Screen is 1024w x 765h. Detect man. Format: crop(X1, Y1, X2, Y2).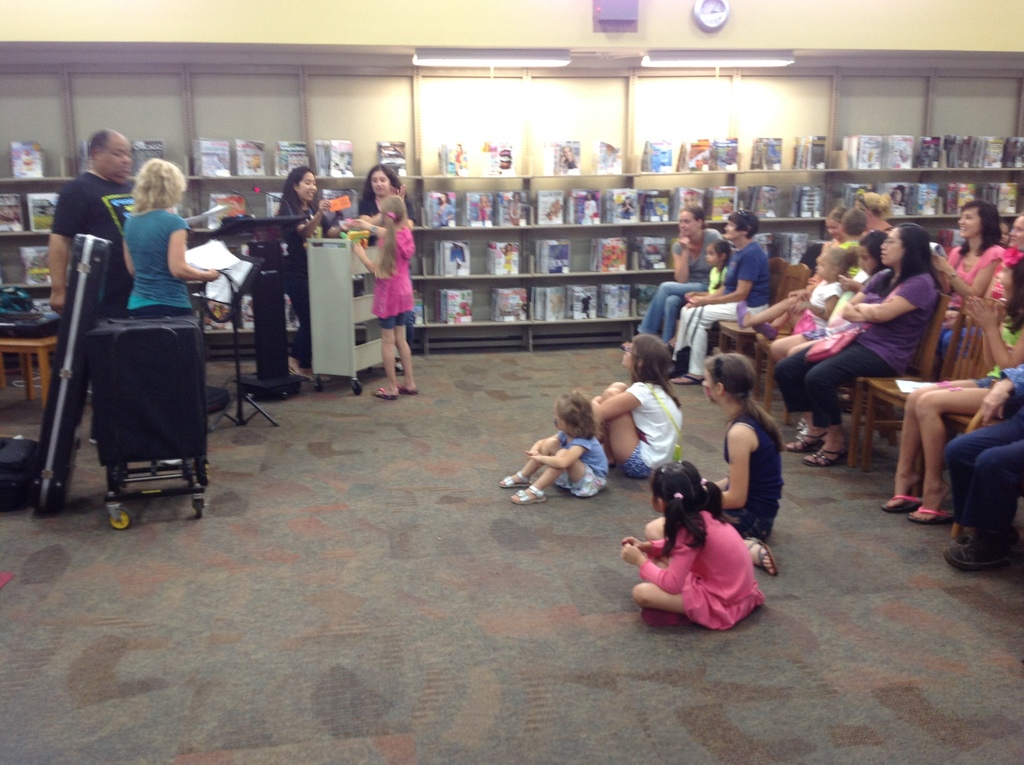
crop(49, 126, 179, 464).
